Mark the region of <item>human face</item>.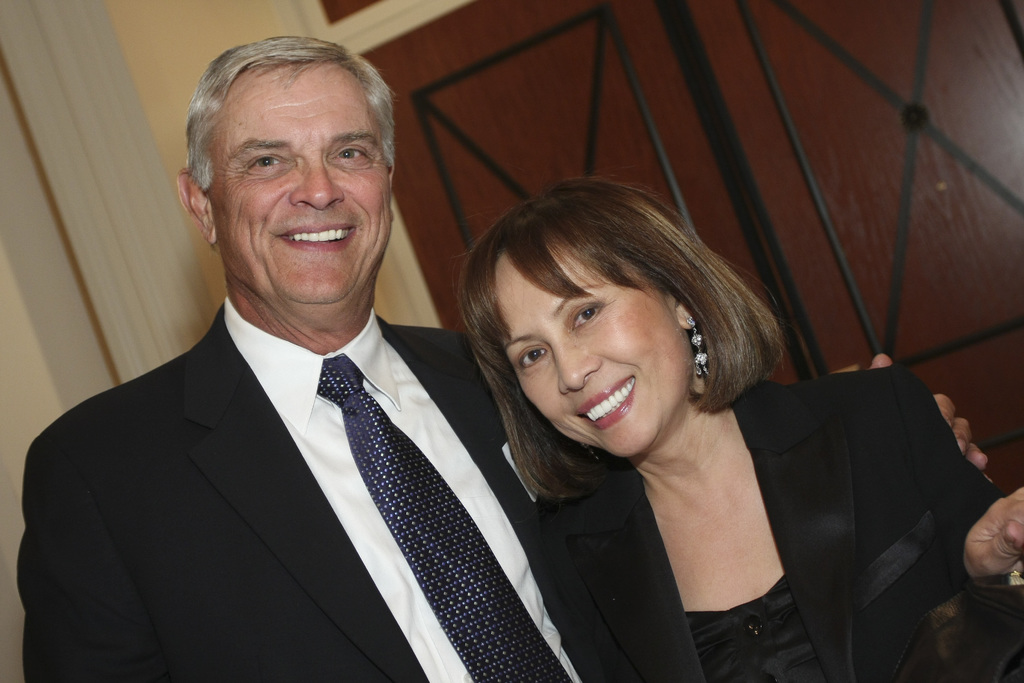
Region: (499,235,694,459).
